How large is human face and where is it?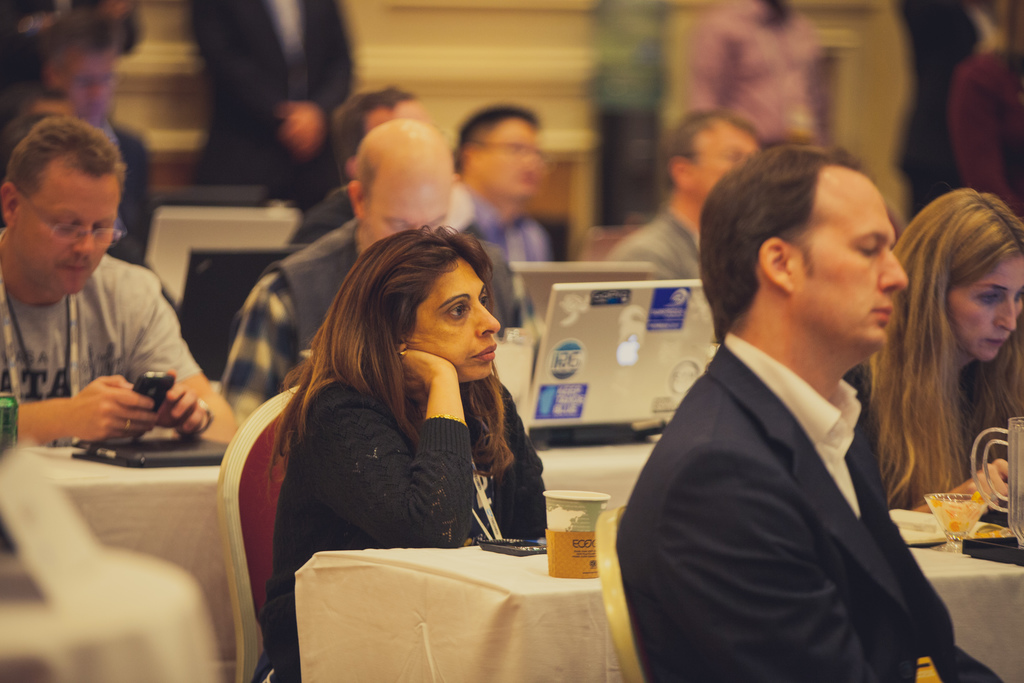
Bounding box: (x1=947, y1=249, x2=1023, y2=361).
